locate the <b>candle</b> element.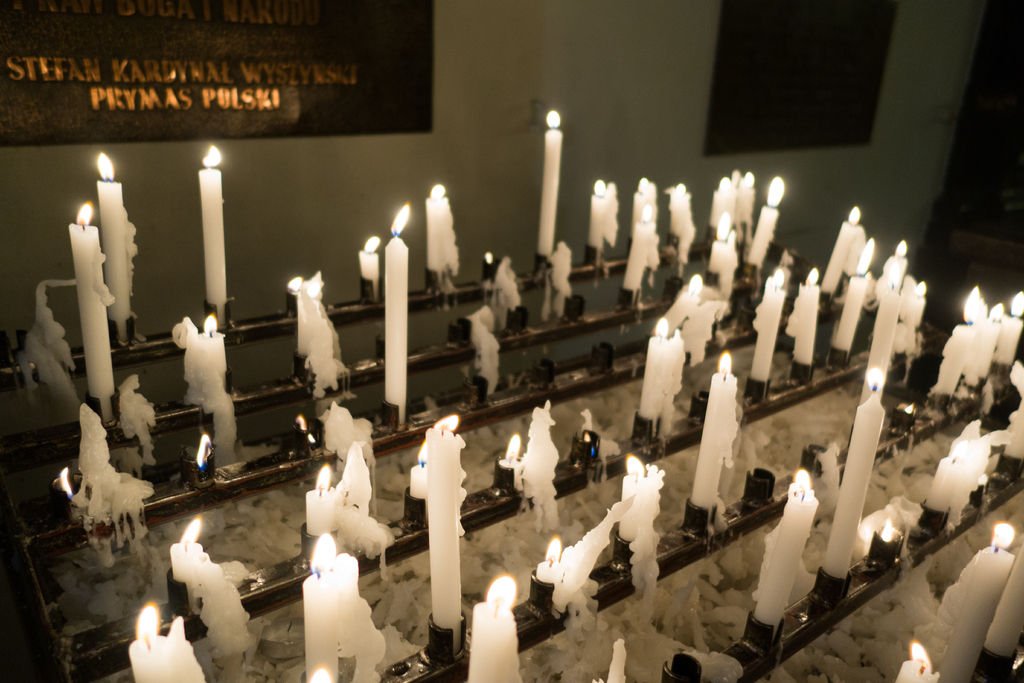
Element bbox: box=[353, 235, 381, 277].
